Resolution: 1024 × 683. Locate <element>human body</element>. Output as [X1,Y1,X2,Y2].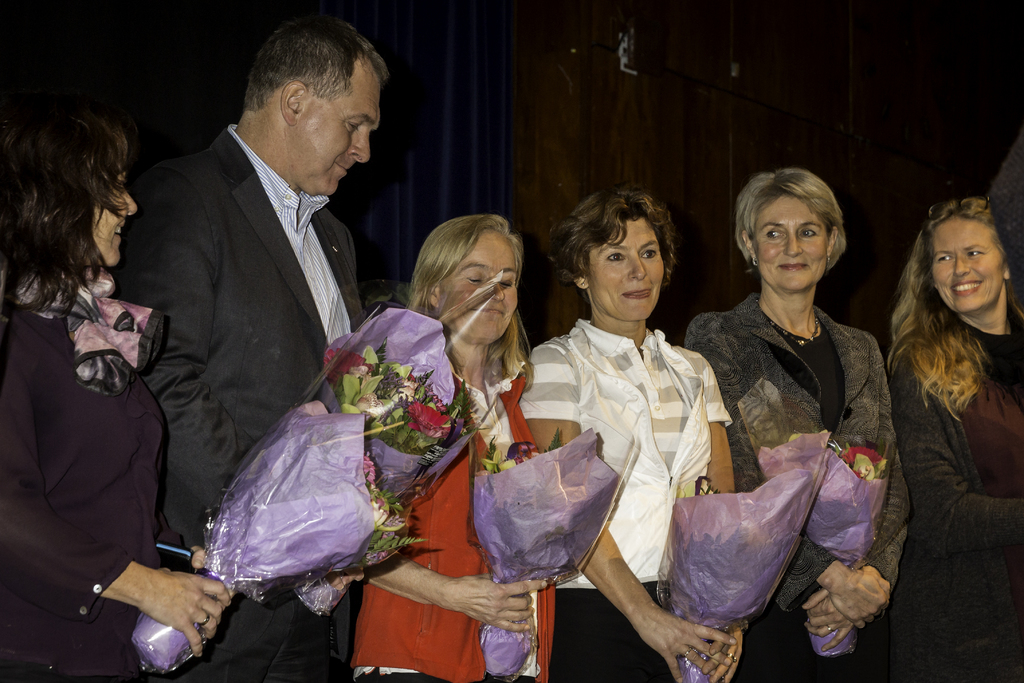
[0,99,228,682].
